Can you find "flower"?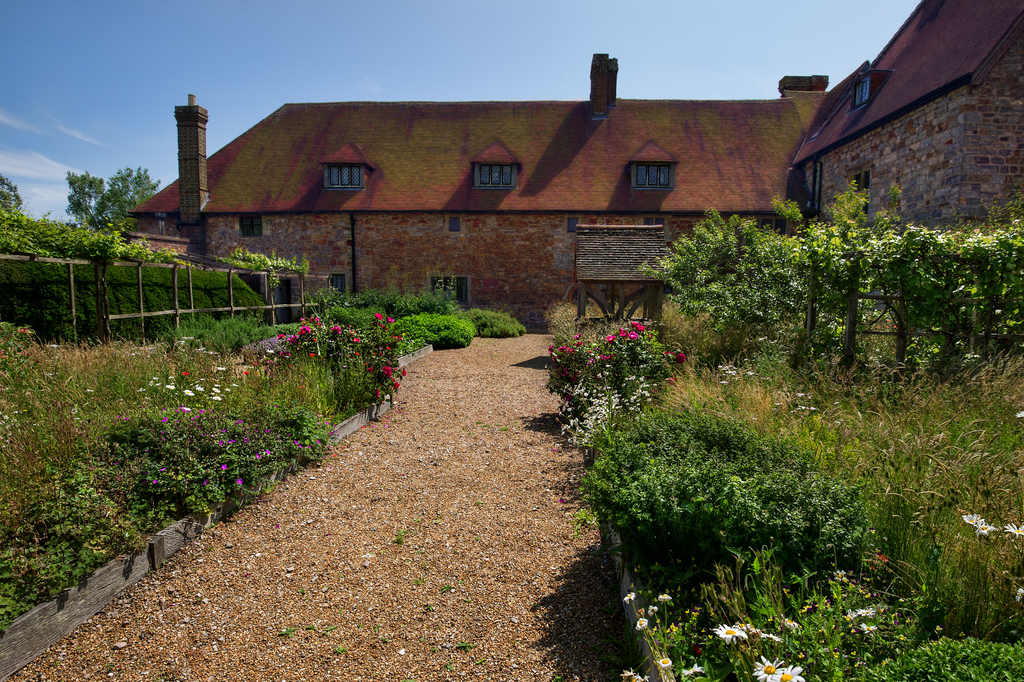
Yes, bounding box: bbox=(621, 588, 636, 606).
